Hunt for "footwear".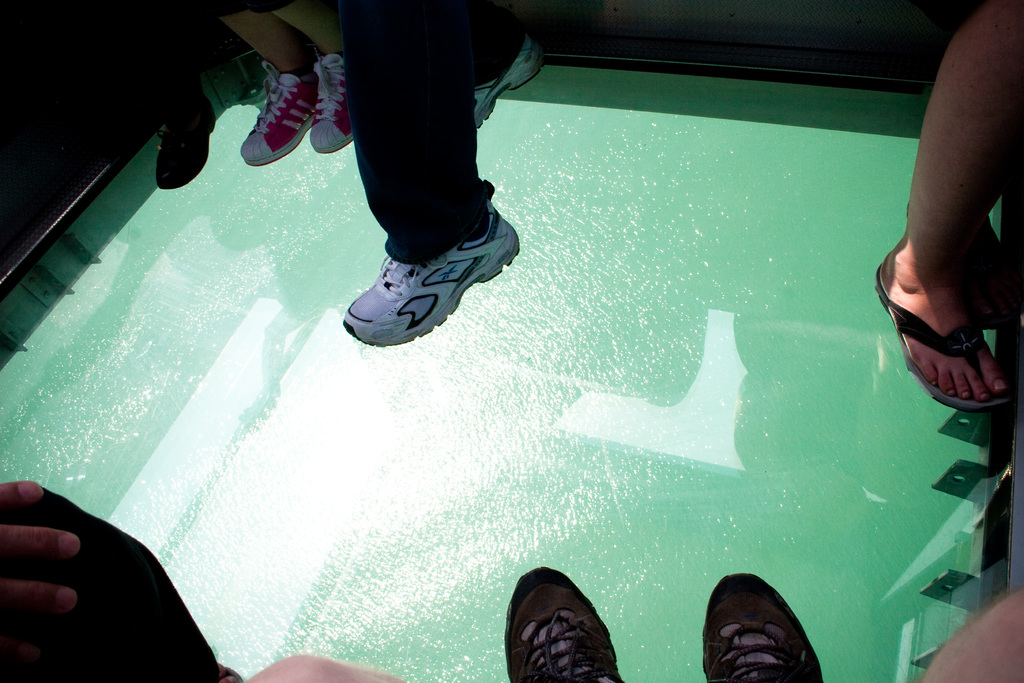
Hunted down at left=872, top=262, right=1018, bottom=418.
